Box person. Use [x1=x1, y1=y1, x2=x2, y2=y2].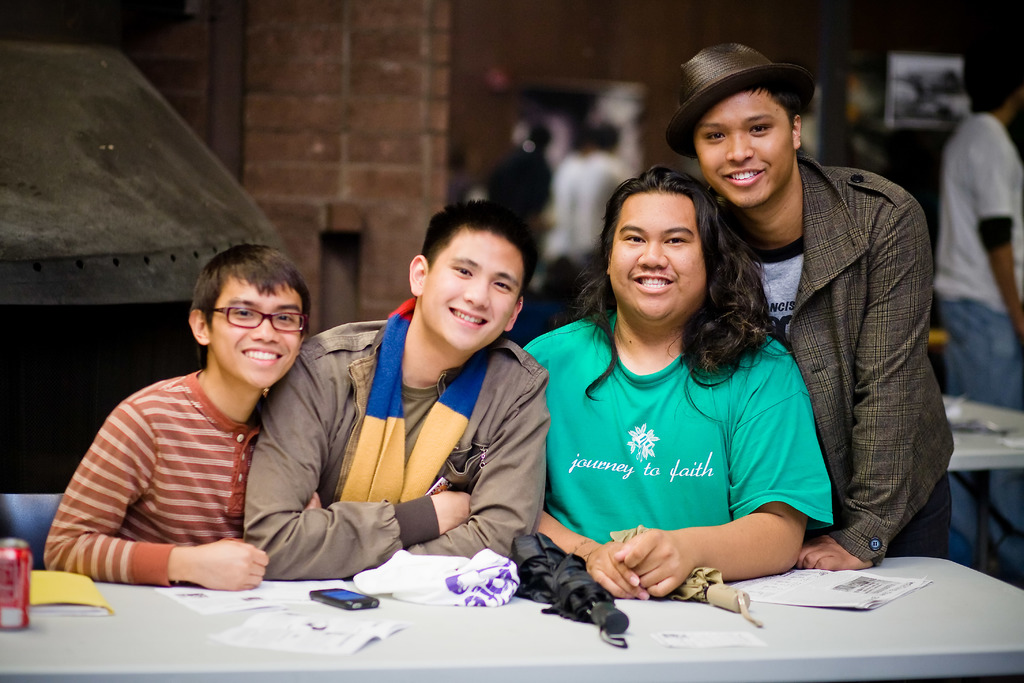
[x1=236, y1=201, x2=552, y2=579].
